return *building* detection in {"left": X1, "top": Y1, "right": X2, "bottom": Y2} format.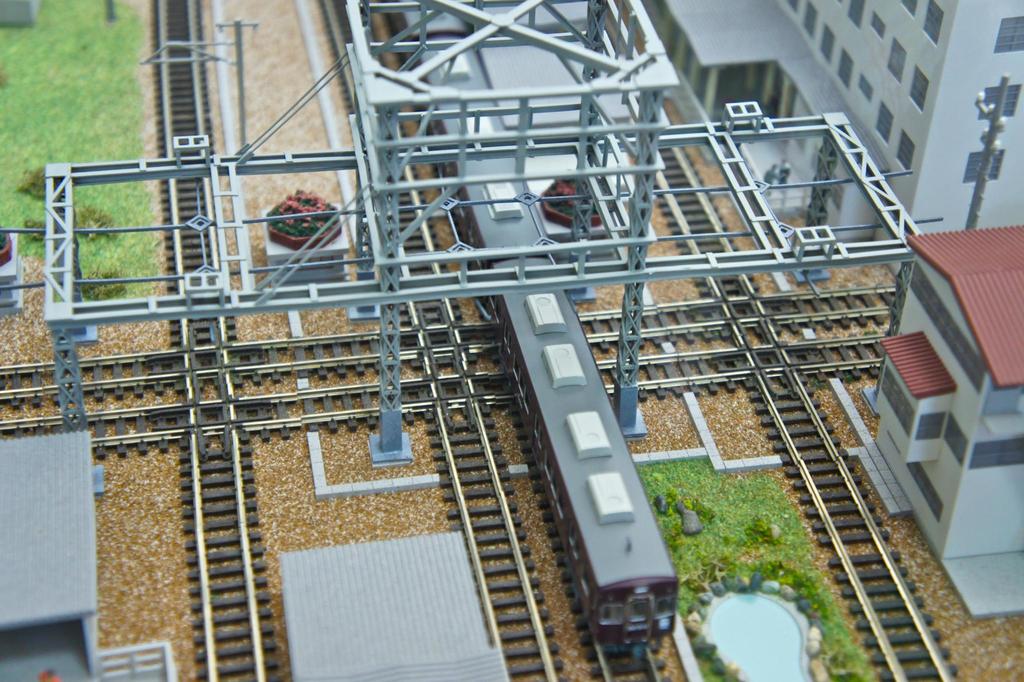
{"left": 851, "top": 229, "right": 1023, "bottom": 611}.
